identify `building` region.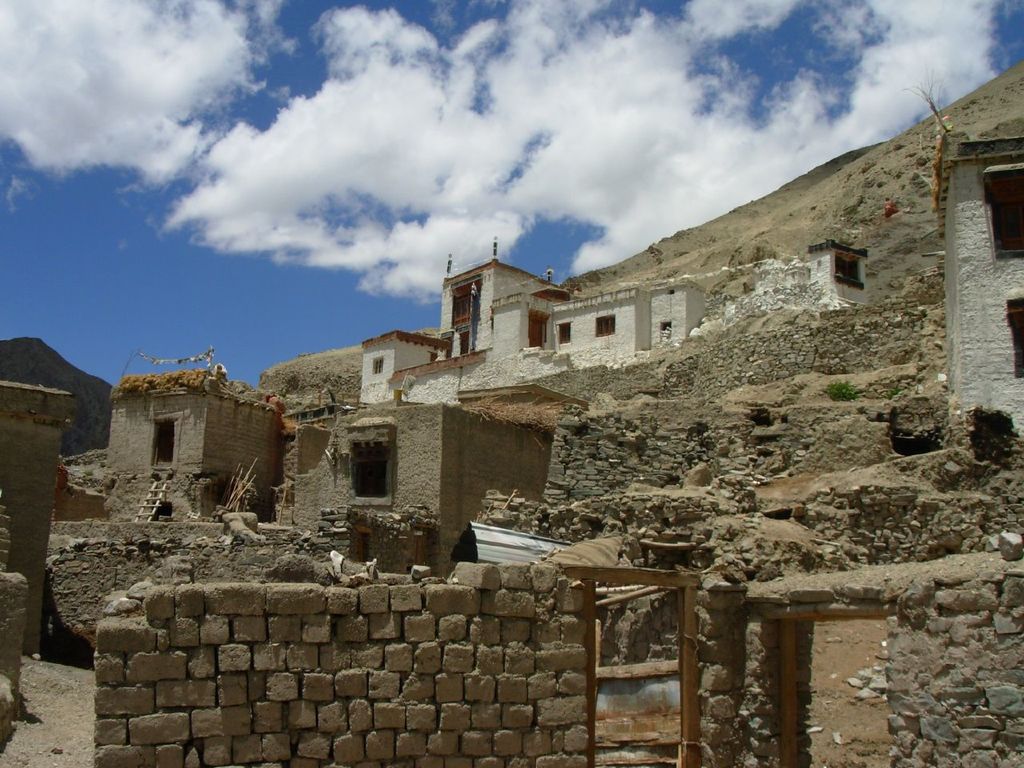
Region: {"left": 290, "top": 408, "right": 546, "bottom": 574}.
